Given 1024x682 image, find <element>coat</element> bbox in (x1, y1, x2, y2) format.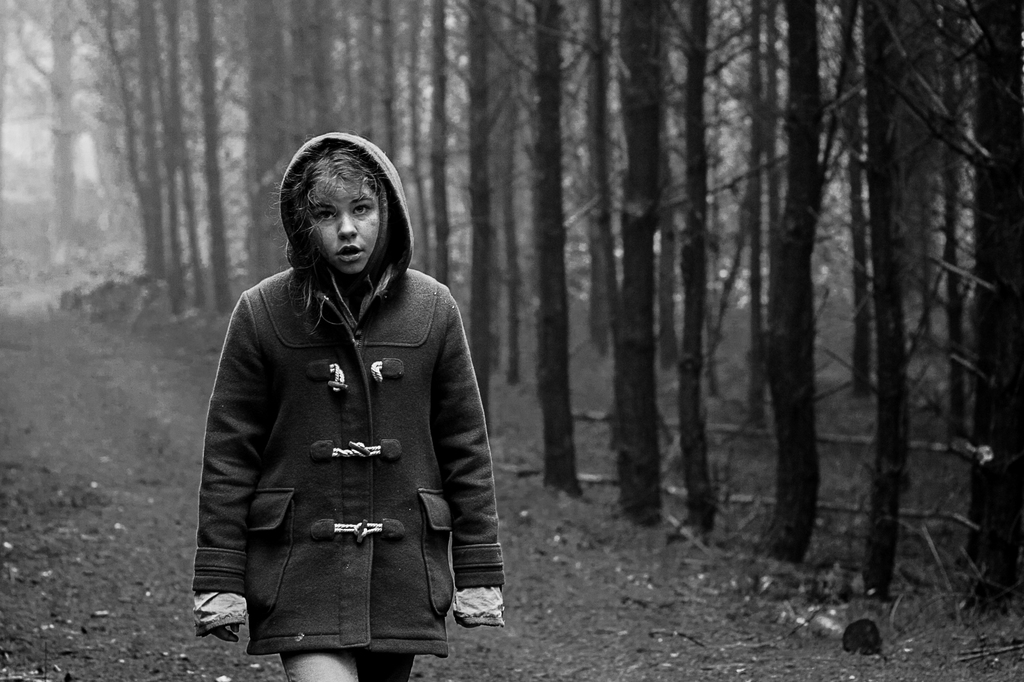
(207, 202, 492, 666).
